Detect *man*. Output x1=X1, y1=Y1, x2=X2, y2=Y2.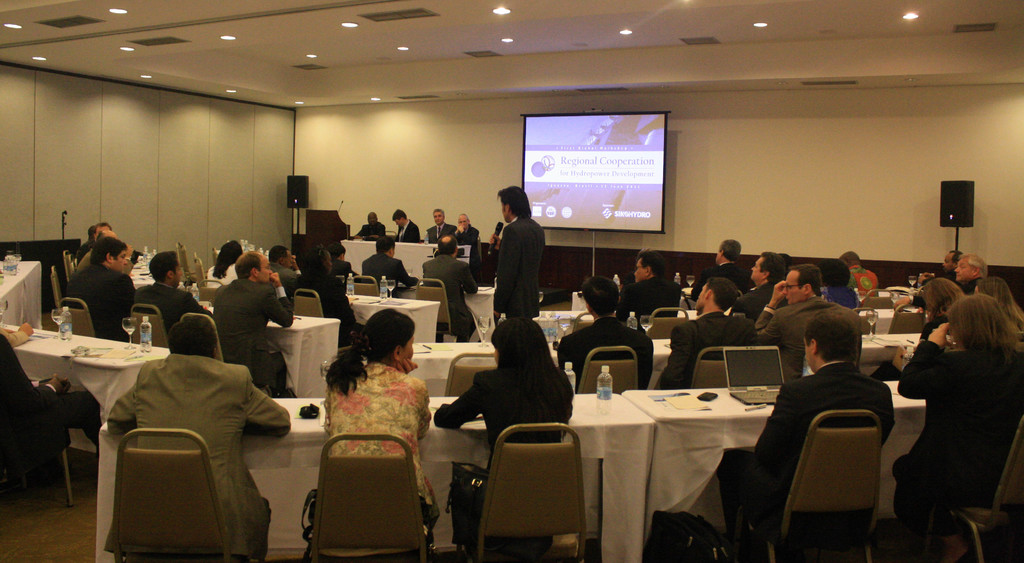
x1=758, y1=265, x2=836, y2=377.
